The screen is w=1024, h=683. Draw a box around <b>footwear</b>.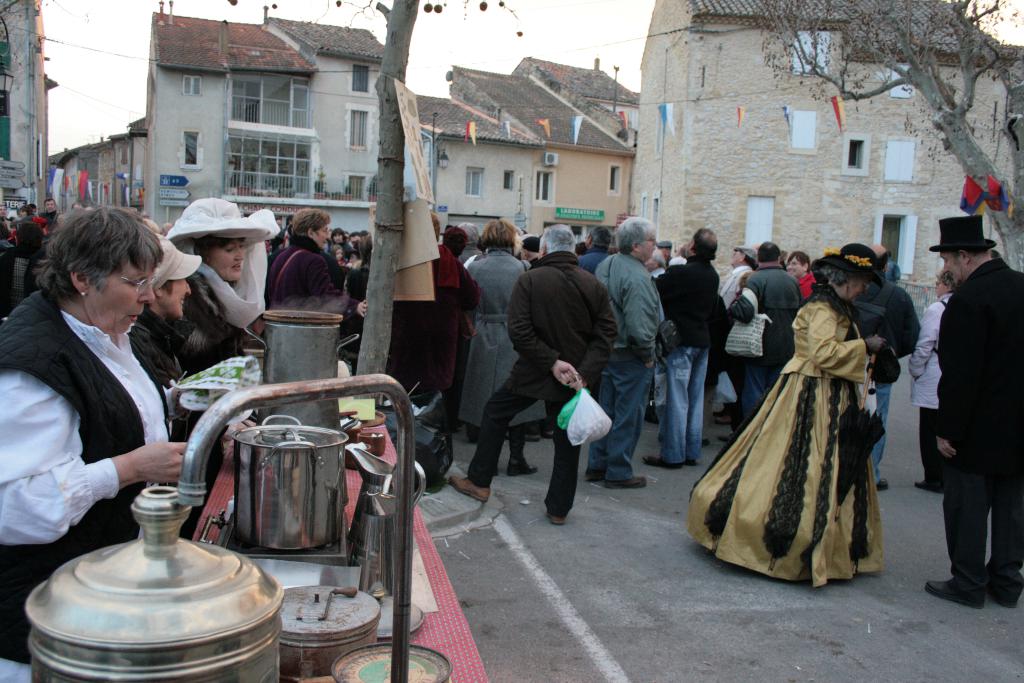
(left=879, top=478, right=892, bottom=493).
